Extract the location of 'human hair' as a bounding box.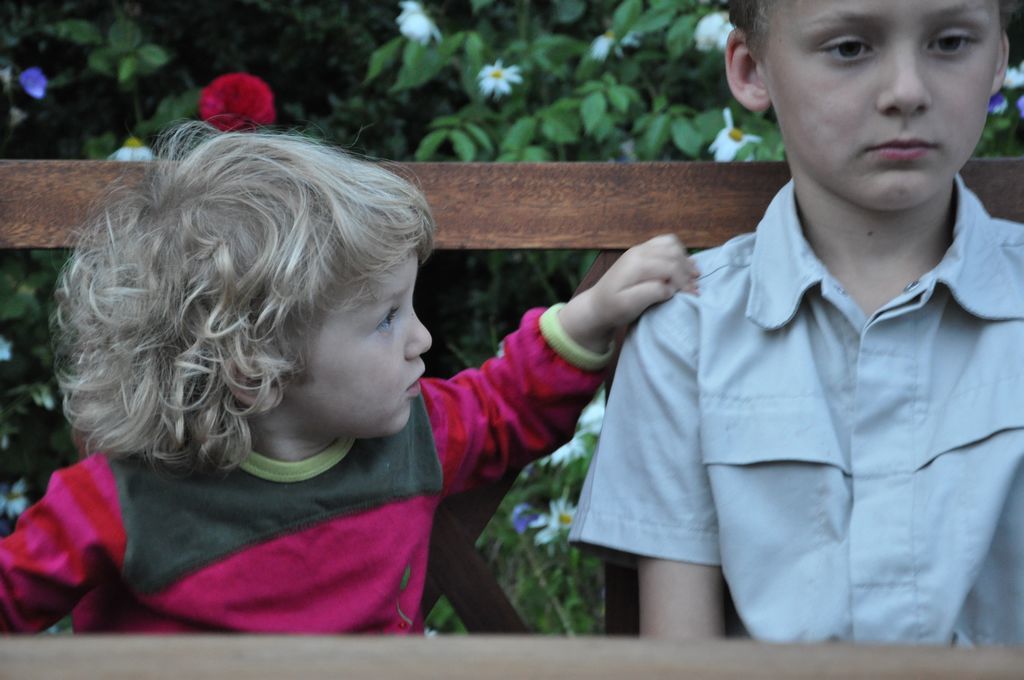
<region>727, 0, 1019, 71</region>.
